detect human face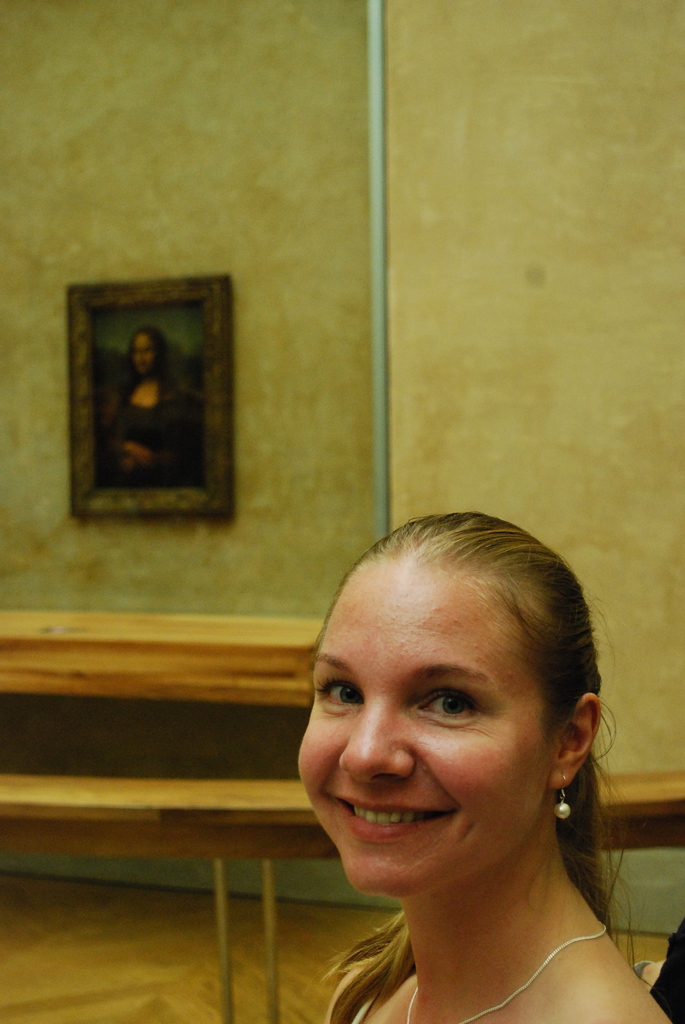
x1=299 y1=550 x2=556 y2=897
